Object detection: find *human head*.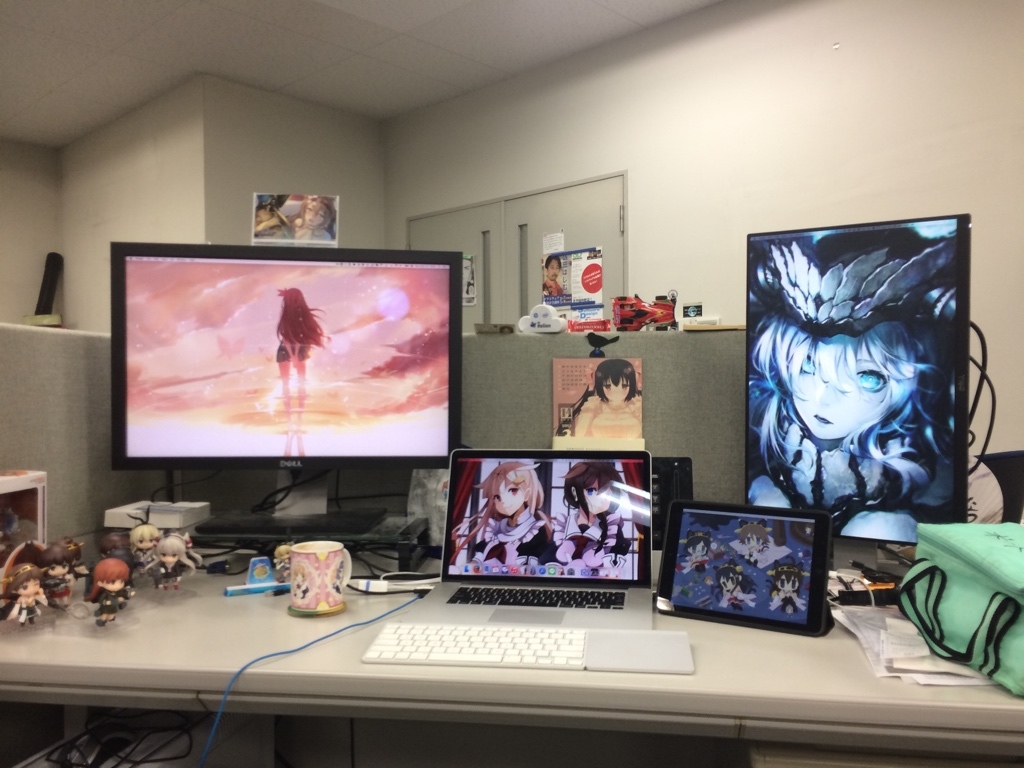
761:240:952:504.
